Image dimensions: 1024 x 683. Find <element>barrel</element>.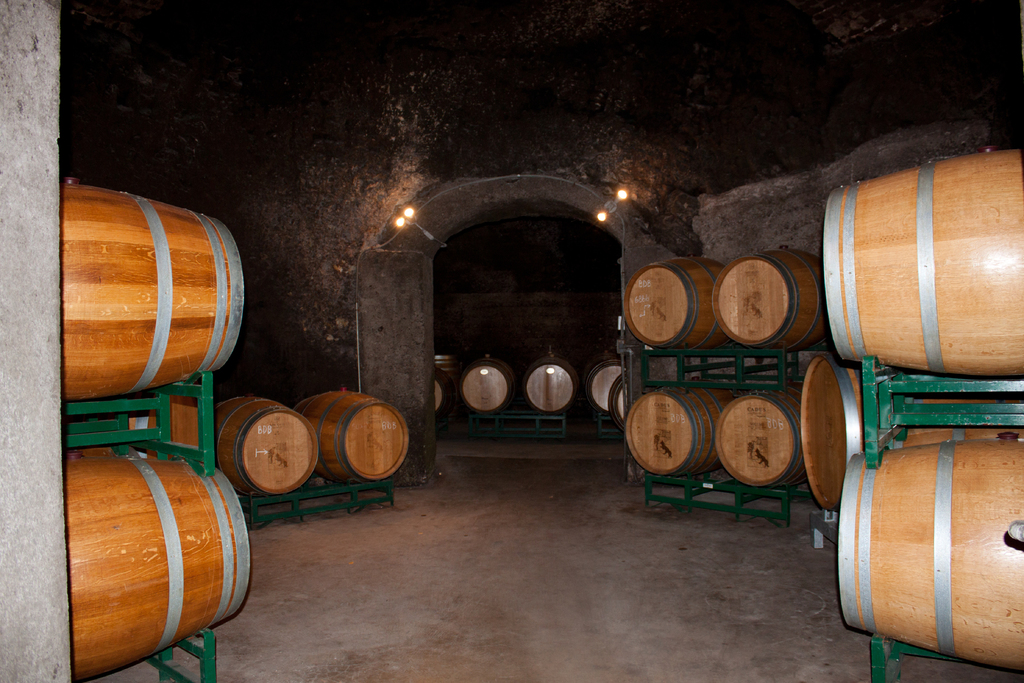
(620, 247, 738, 346).
